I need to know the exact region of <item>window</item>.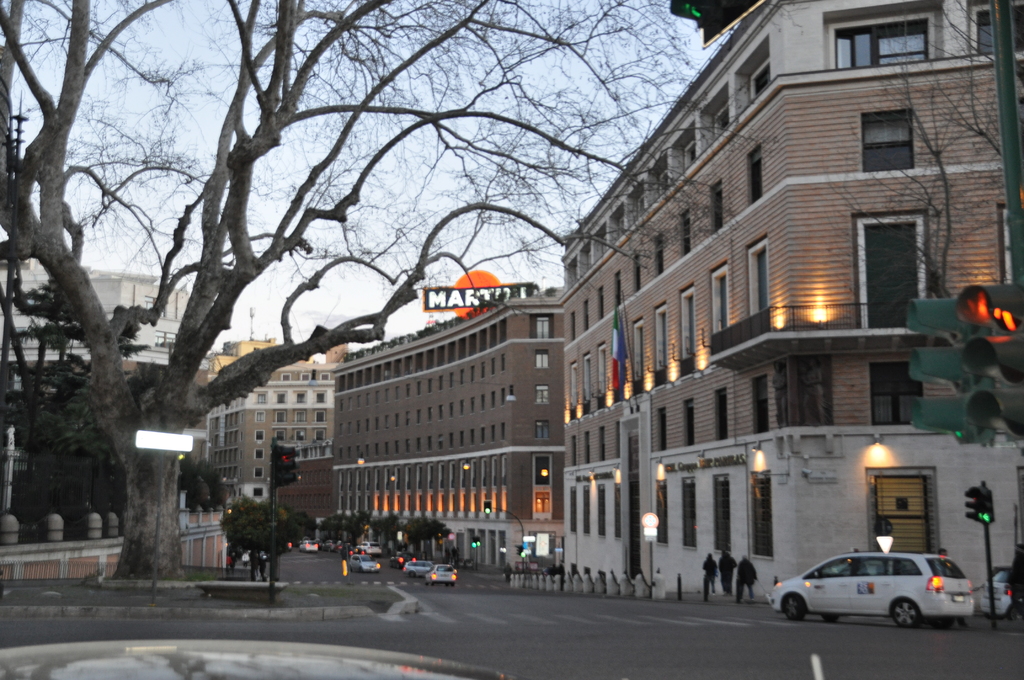
Region: <region>373, 393, 383, 403</region>.
